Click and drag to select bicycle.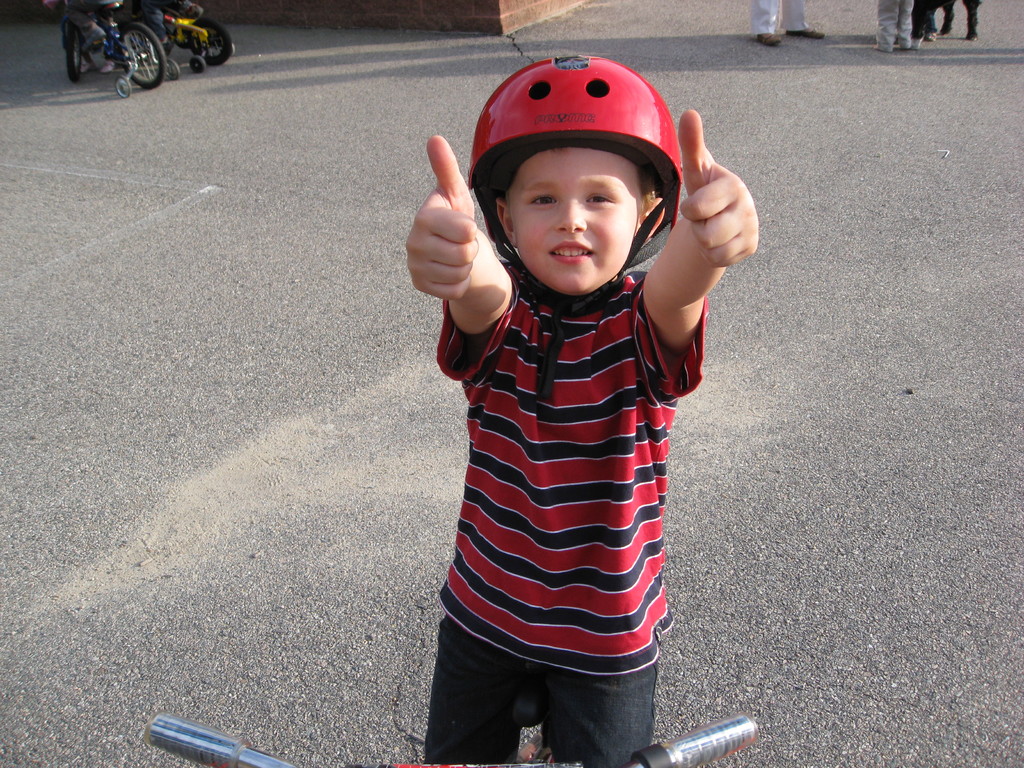
Selection: crop(60, 0, 173, 83).
